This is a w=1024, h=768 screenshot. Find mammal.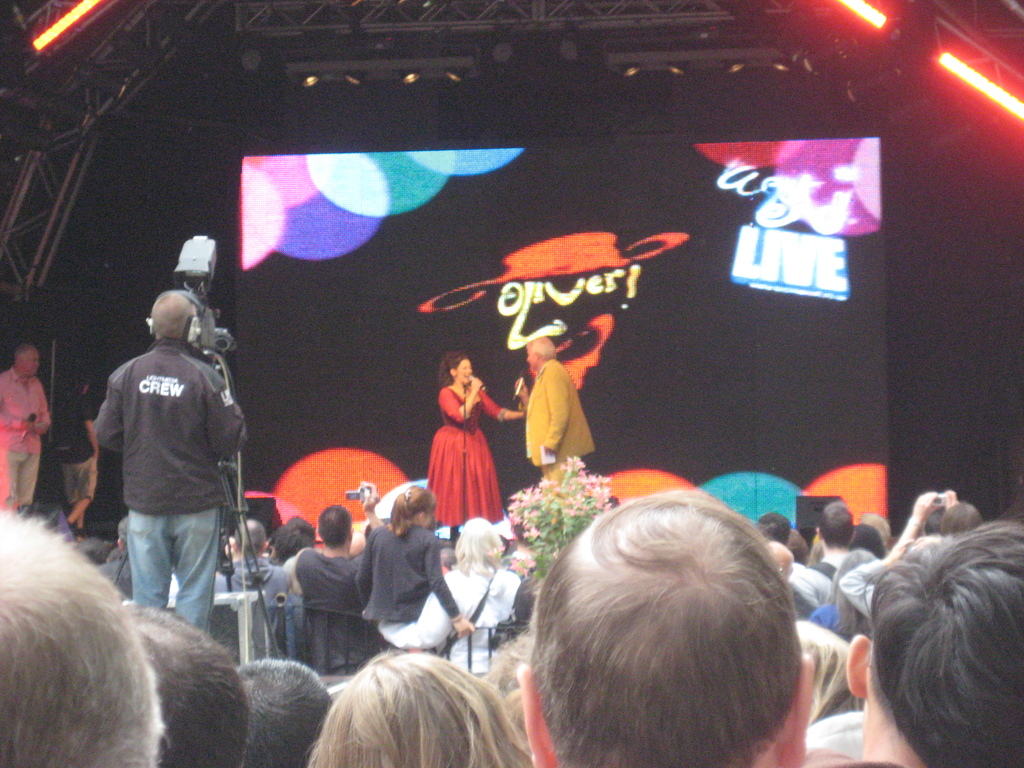
Bounding box: x1=867 y1=514 x2=1023 y2=767.
